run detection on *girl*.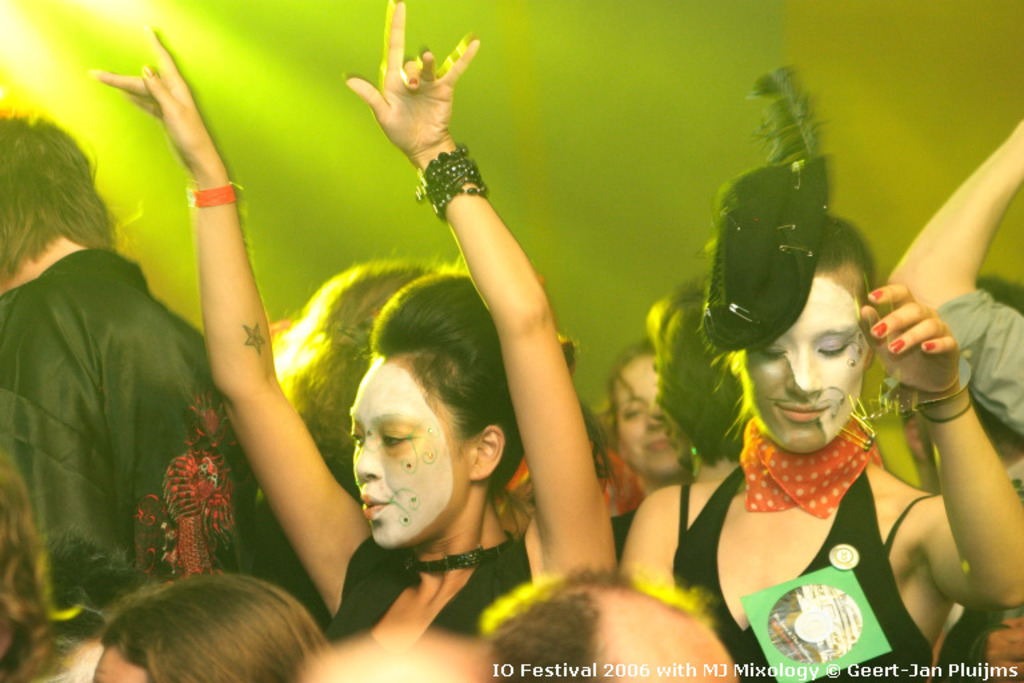
Result: 91/24/621/656.
